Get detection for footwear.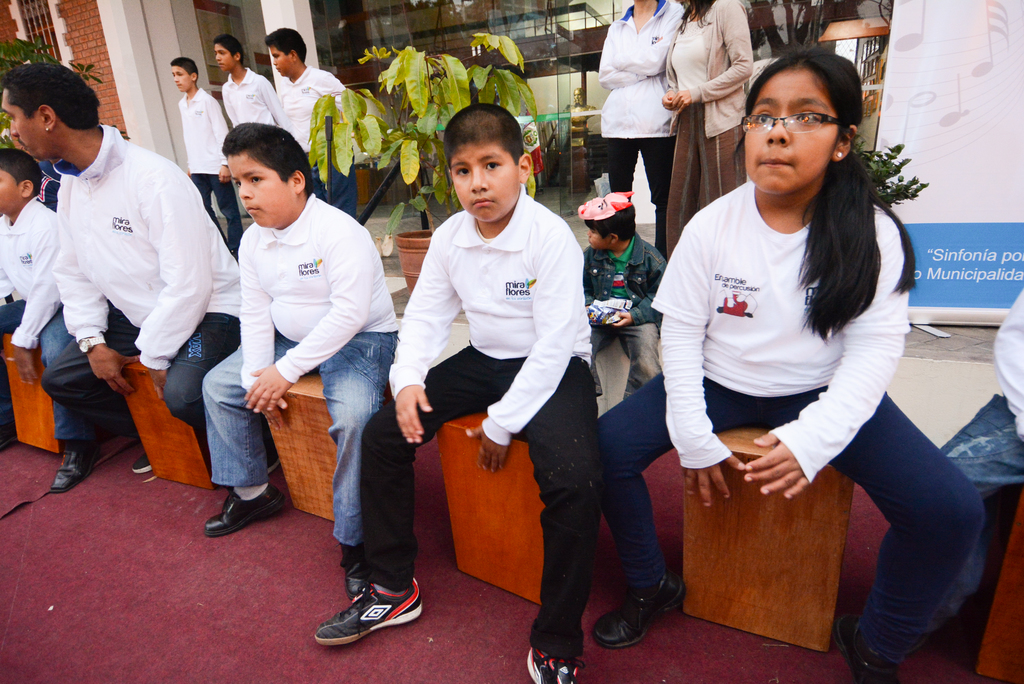
Detection: l=49, t=441, r=99, b=495.
